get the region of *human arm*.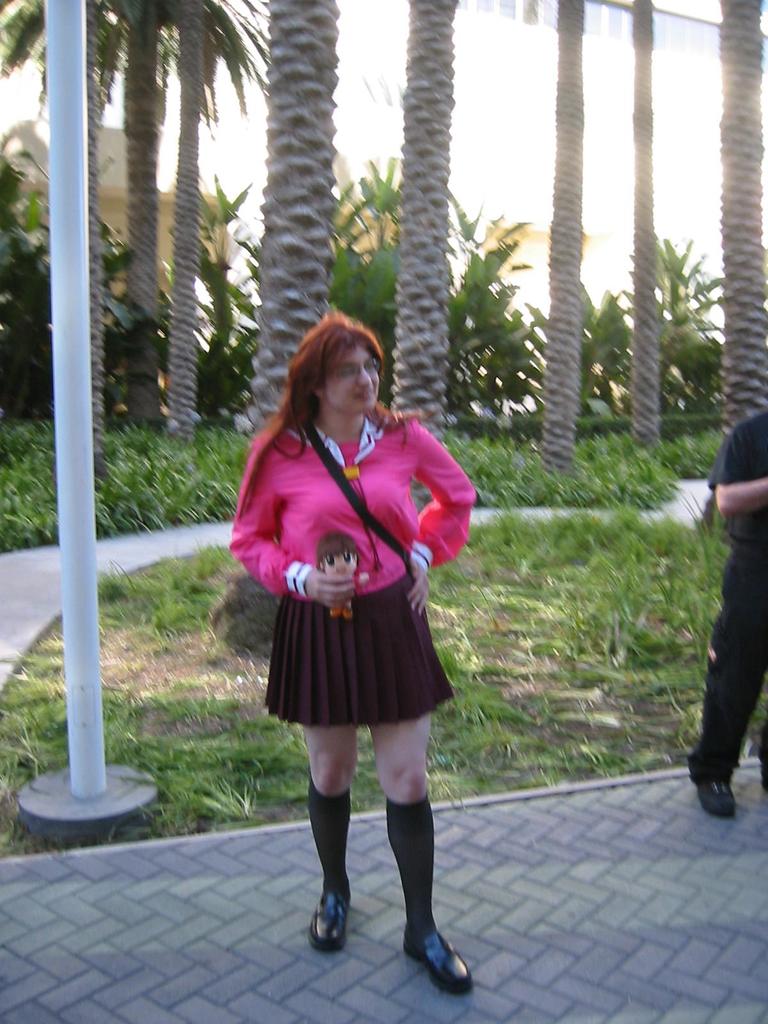
select_region(700, 426, 767, 513).
